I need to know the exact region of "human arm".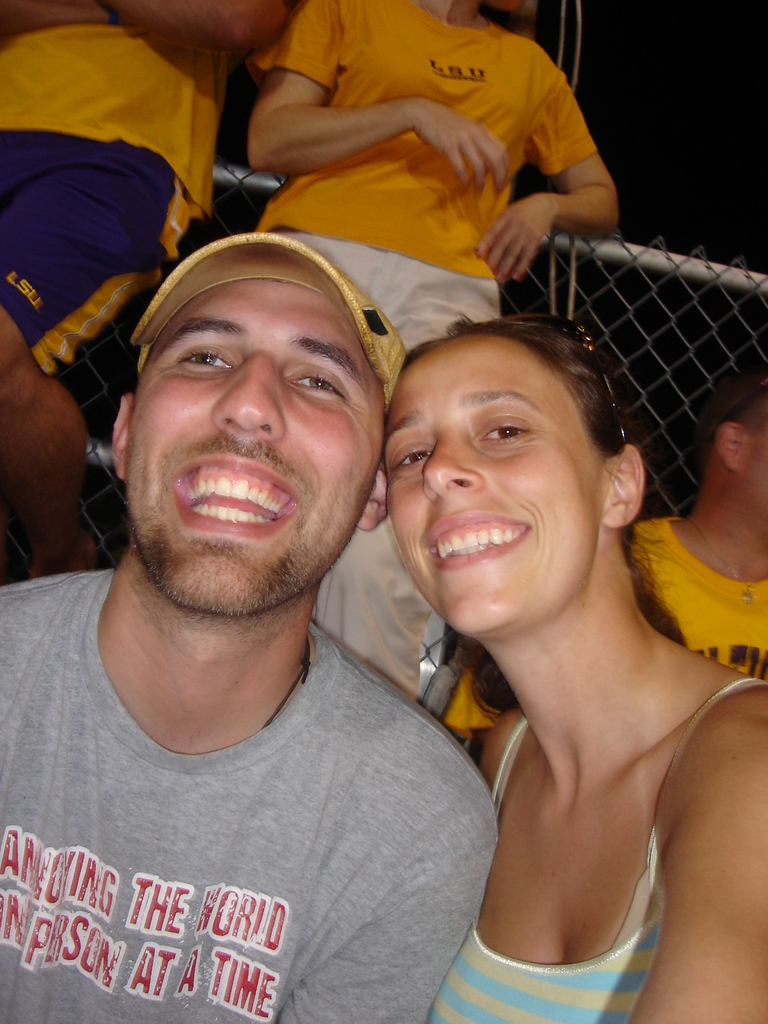
Region: 434 44 612 282.
